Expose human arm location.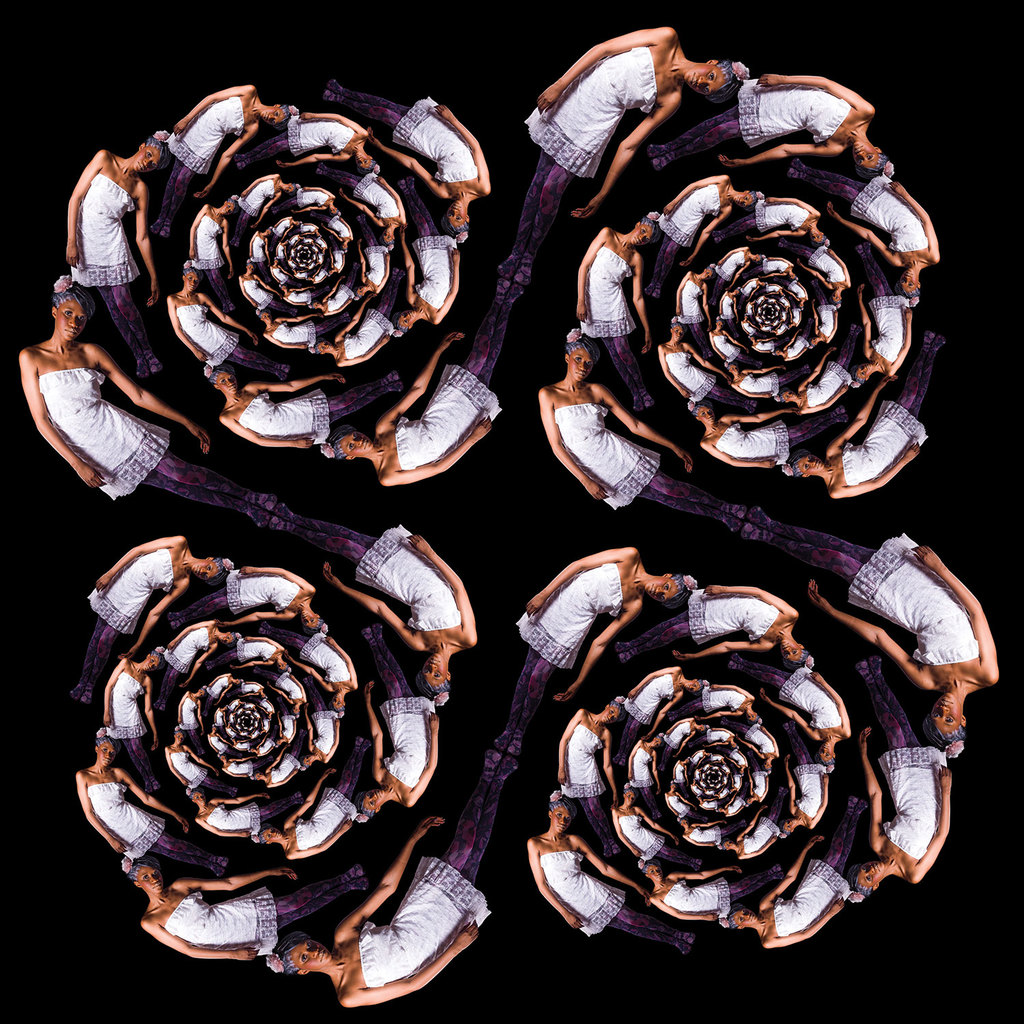
Exposed at (left=763, top=724, right=780, bottom=754).
